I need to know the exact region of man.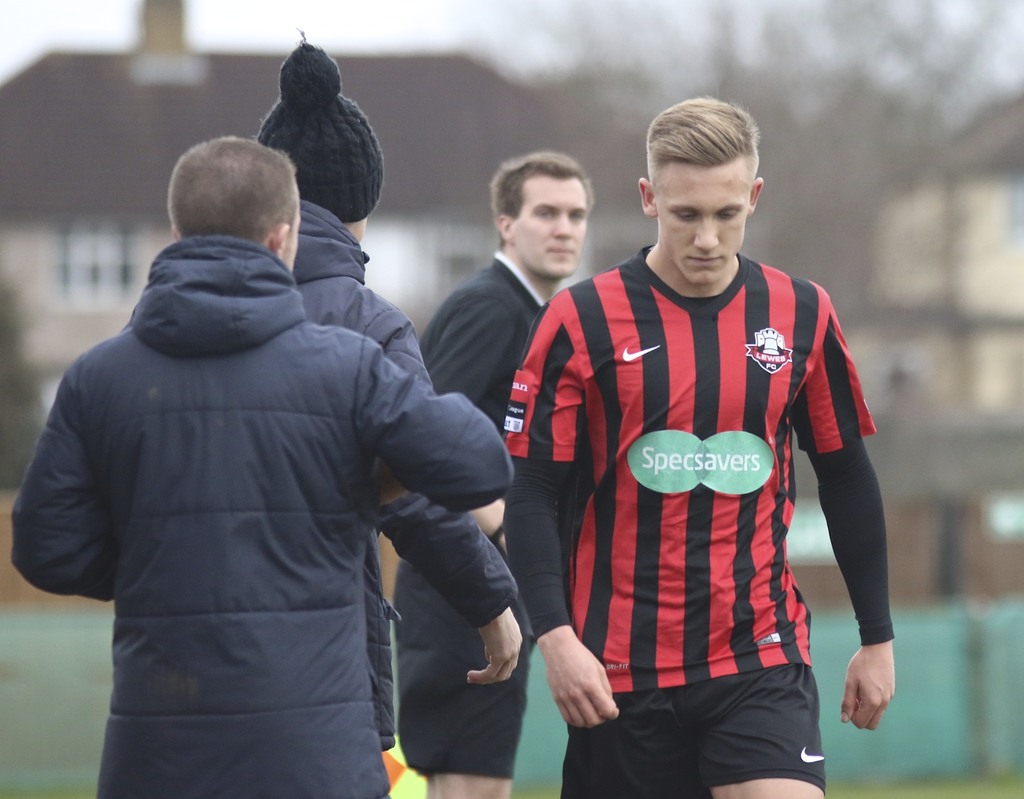
Region: <region>257, 28, 528, 798</region>.
